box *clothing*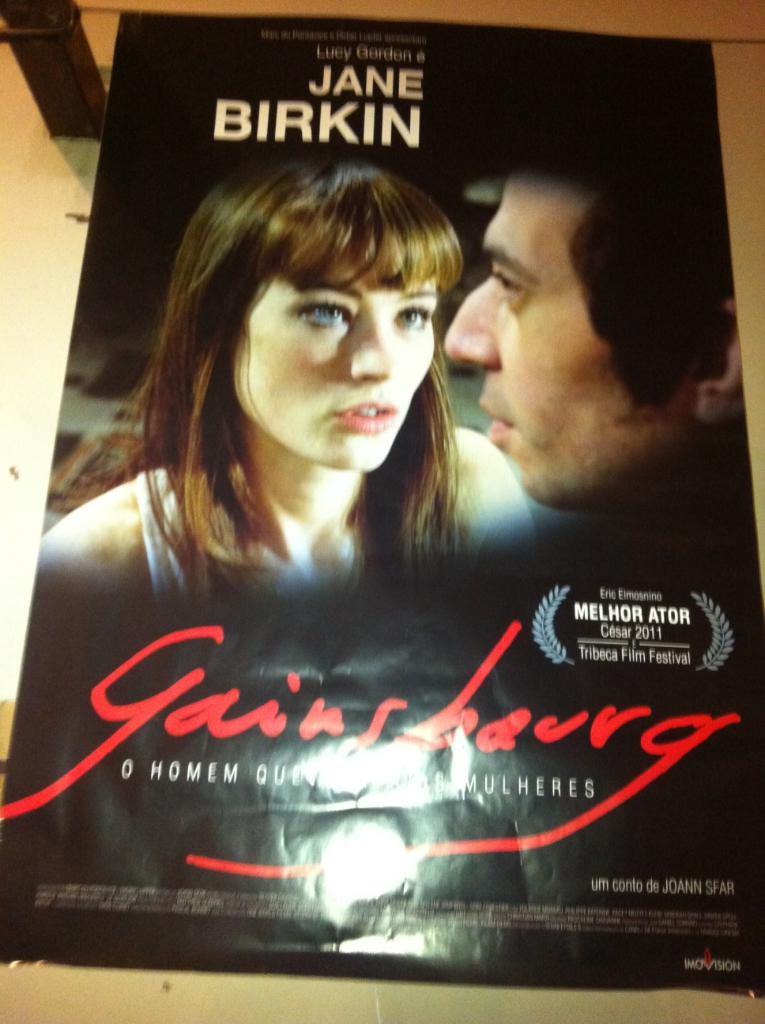
box=[514, 418, 763, 573]
